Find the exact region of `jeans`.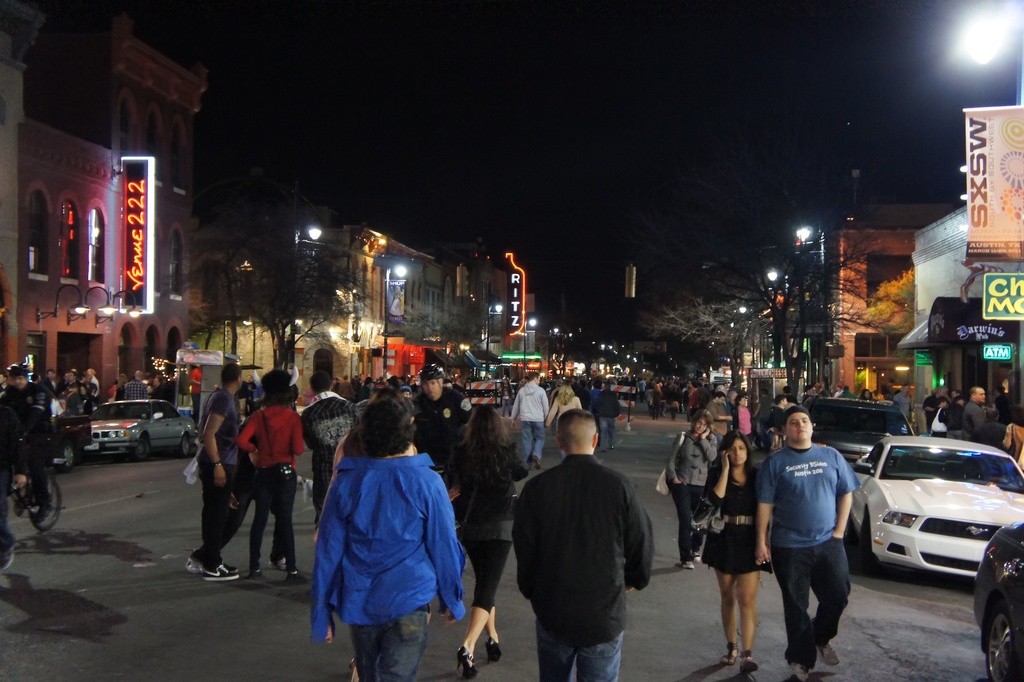
Exact region: 521, 425, 547, 464.
